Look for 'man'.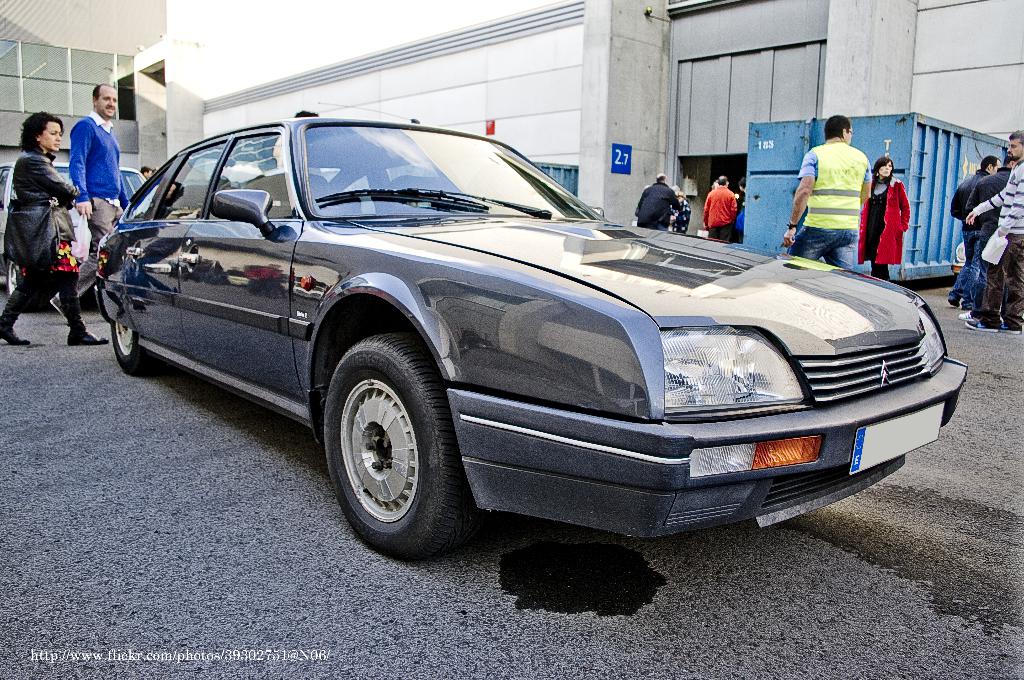
Found: bbox=[698, 172, 739, 251].
